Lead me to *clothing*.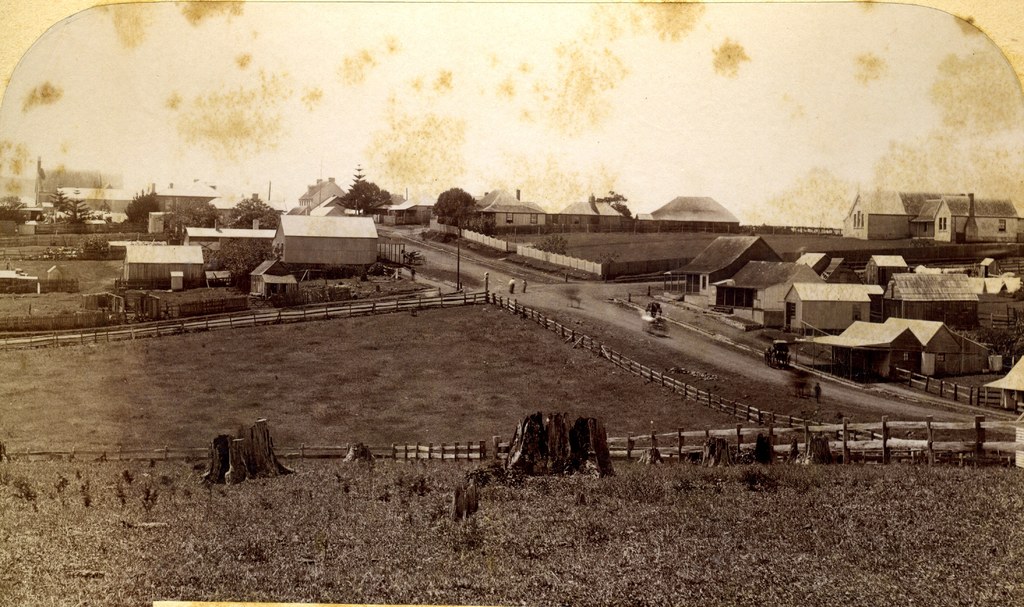
Lead to [511,278,517,292].
